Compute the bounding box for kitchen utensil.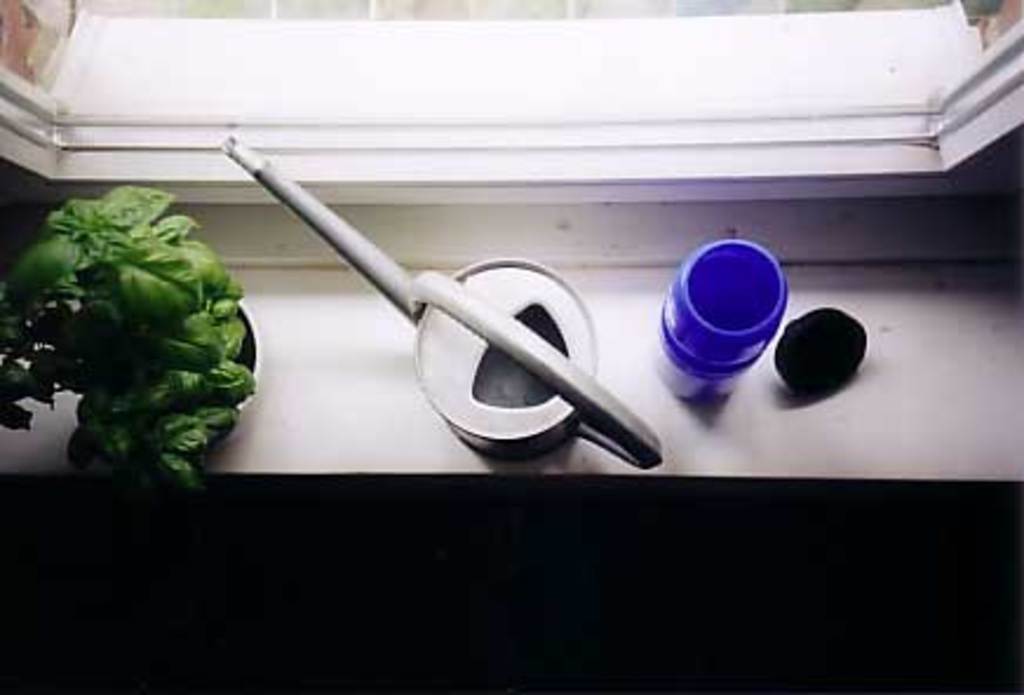
<bbox>230, 195, 686, 484</bbox>.
